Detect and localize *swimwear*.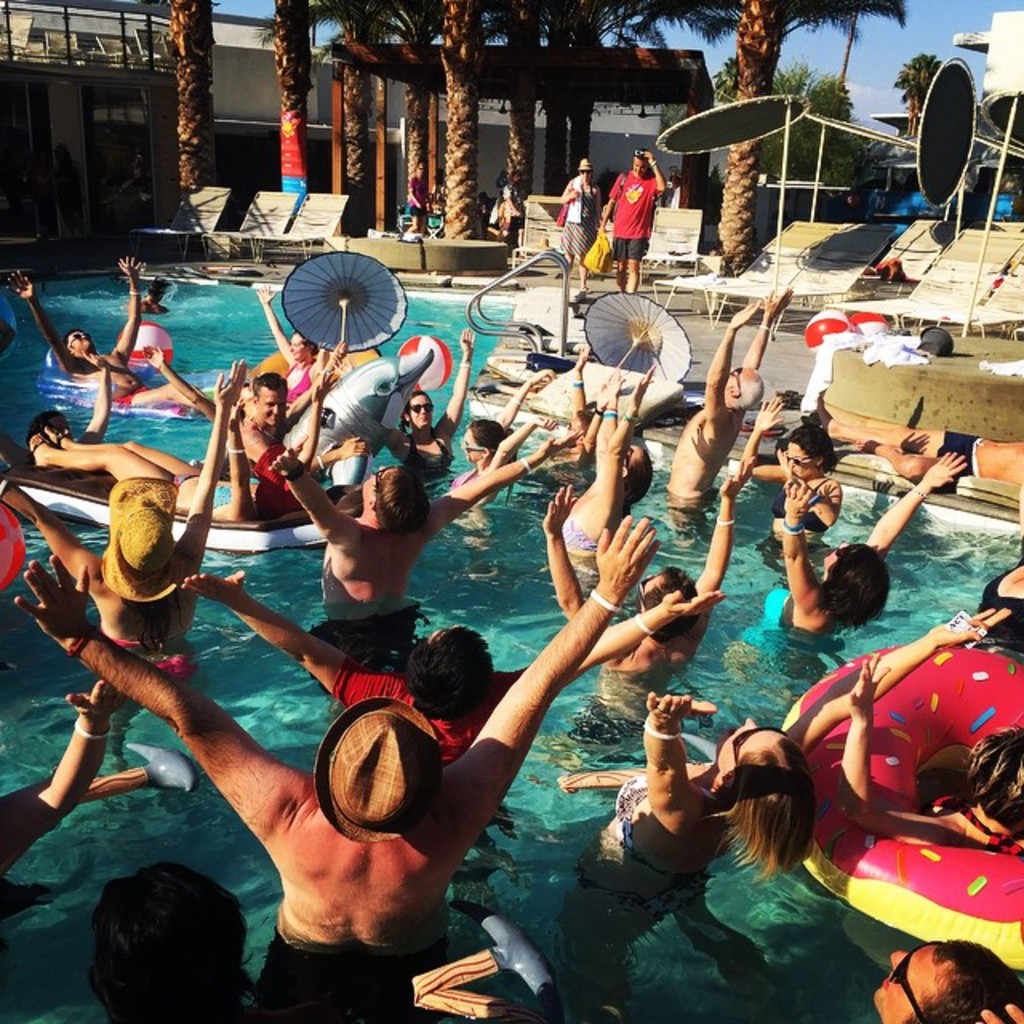
Localized at 400:432:453:475.
